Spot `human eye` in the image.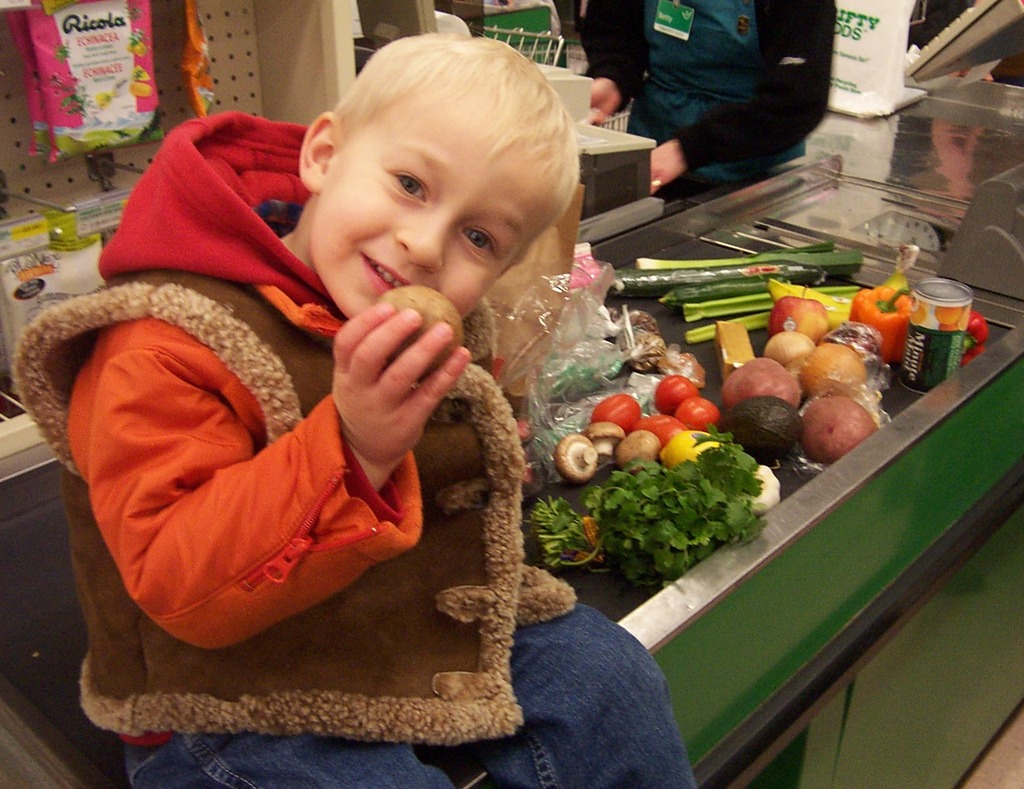
`human eye` found at bbox(385, 159, 439, 204).
